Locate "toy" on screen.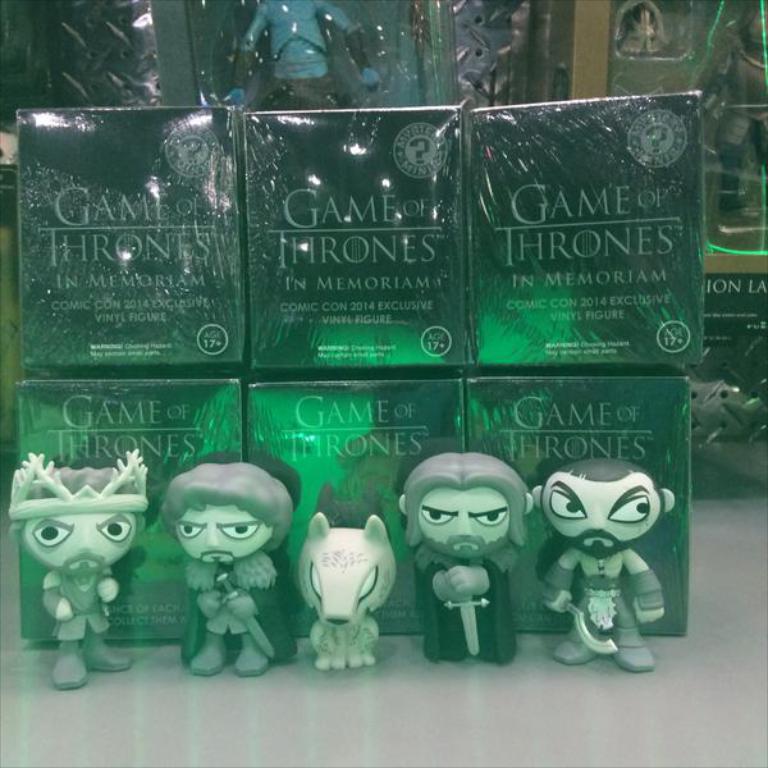
On screen at [left=399, top=449, right=539, bottom=664].
